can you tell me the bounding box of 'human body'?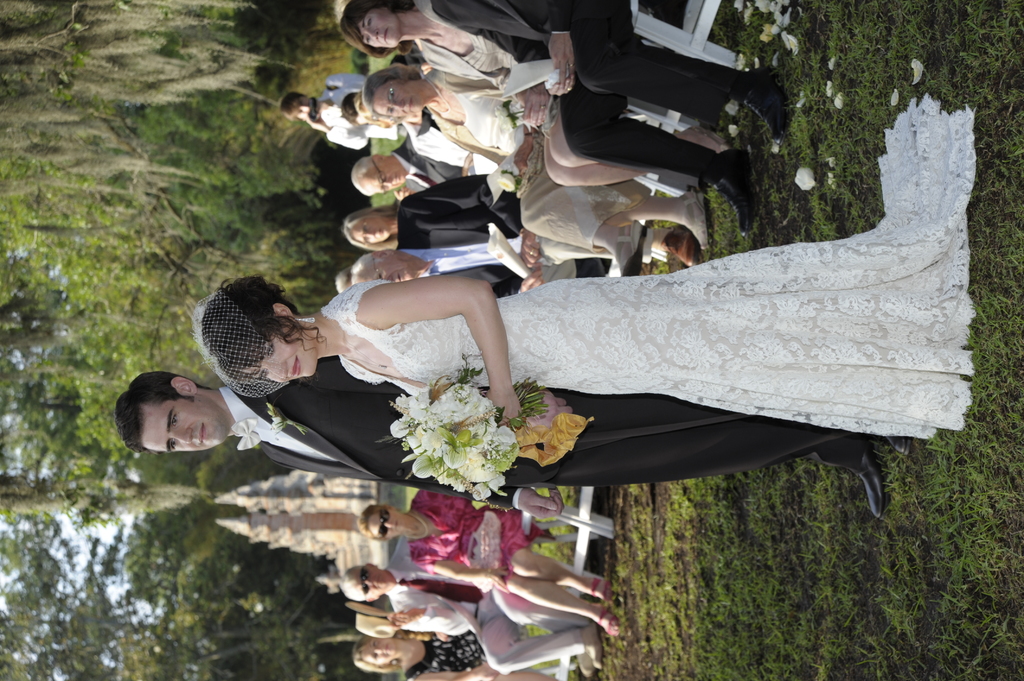
bbox=[409, 0, 739, 180].
